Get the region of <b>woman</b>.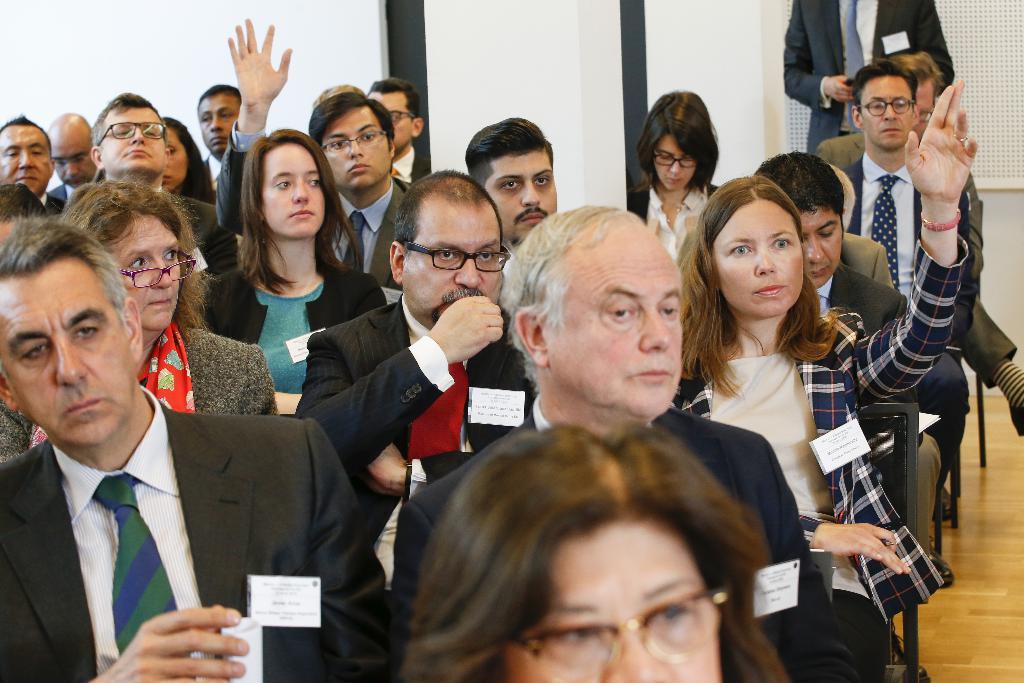
[157, 115, 220, 208].
